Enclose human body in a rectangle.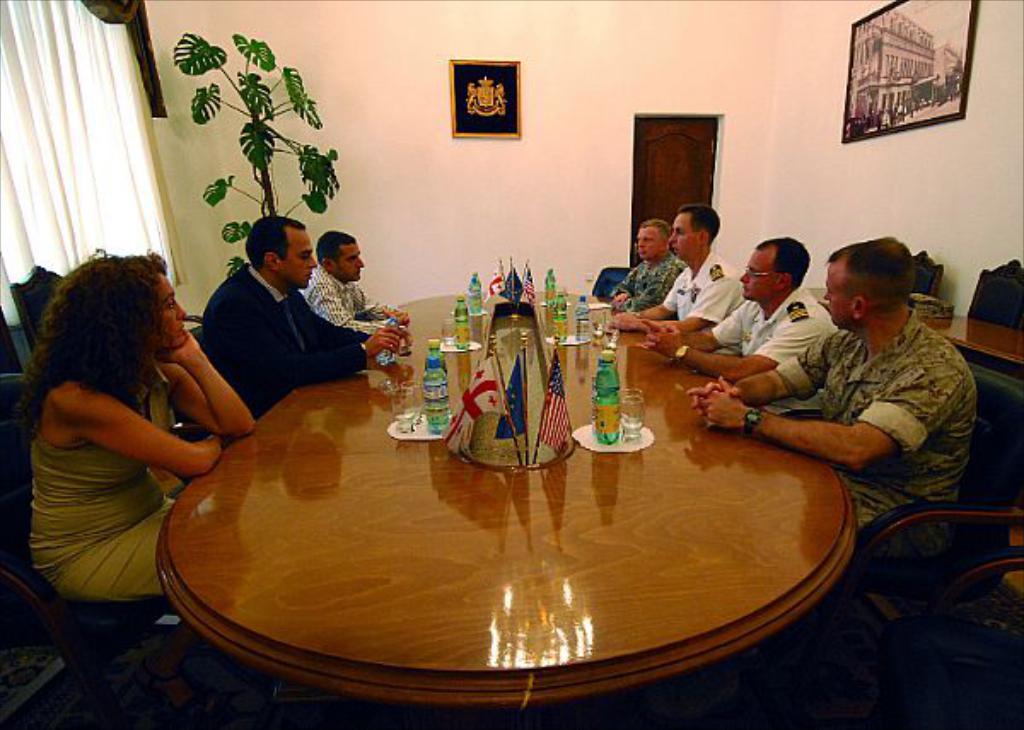
x1=609 y1=258 x2=732 y2=334.
